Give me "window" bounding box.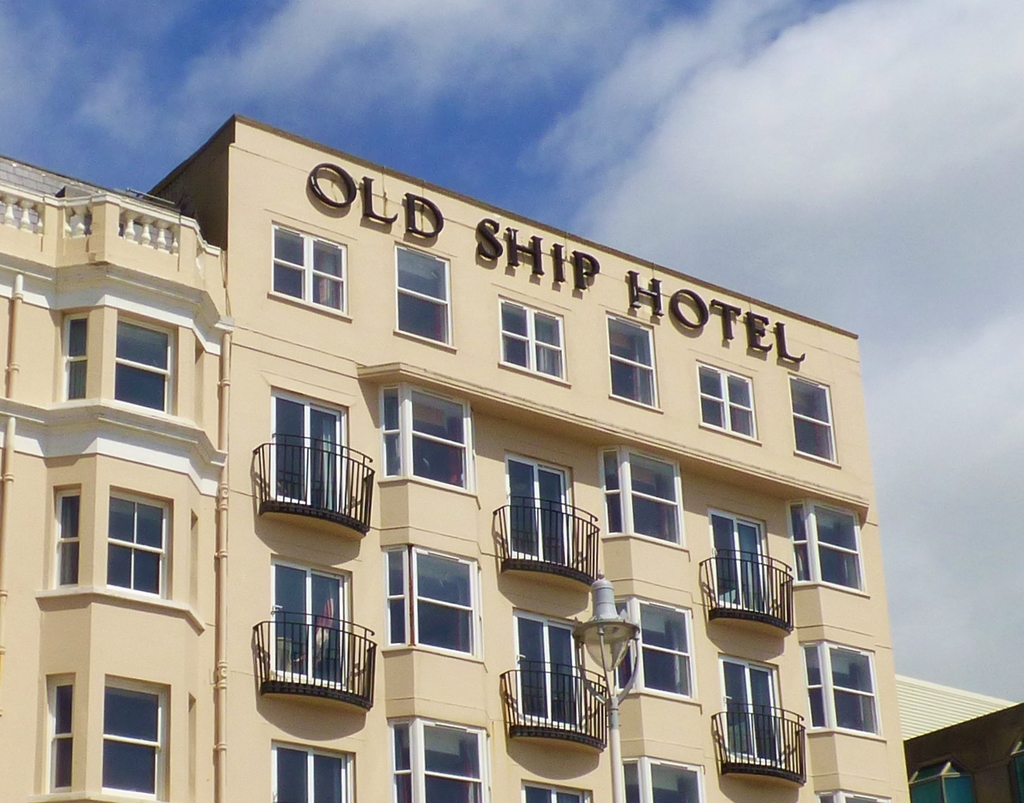
(x1=272, y1=391, x2=354, y2=519).
